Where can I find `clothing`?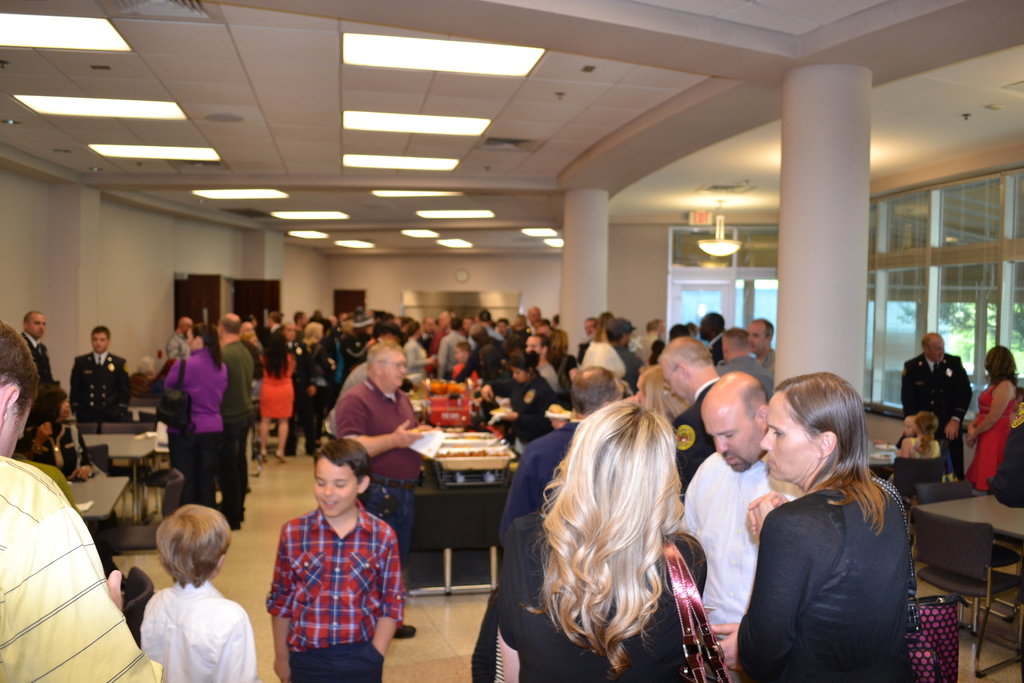
You can find it at <bbox>680, 452, 797, 641</bbox>.
